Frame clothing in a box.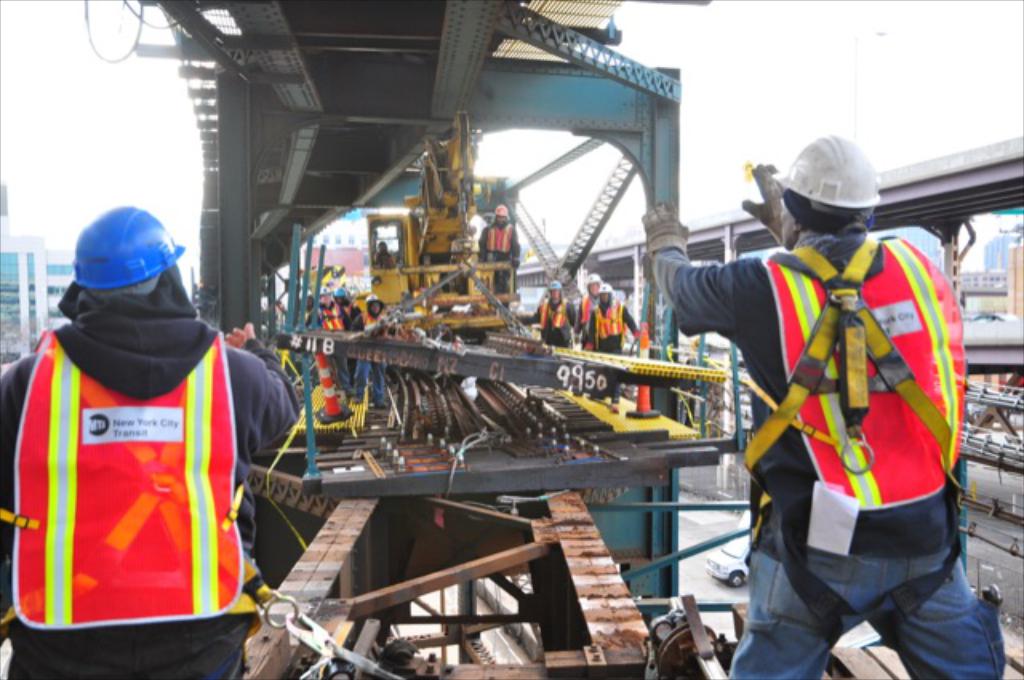
(536,293,562,342).
